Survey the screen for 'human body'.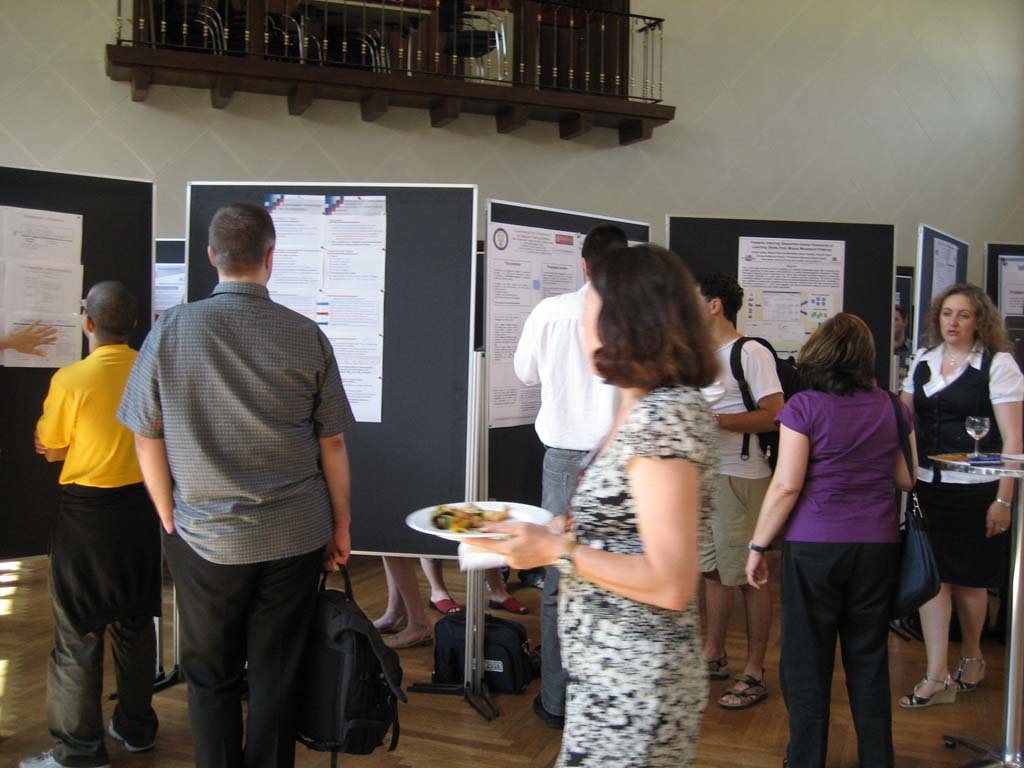
Survey found: 24:272:167:767.
